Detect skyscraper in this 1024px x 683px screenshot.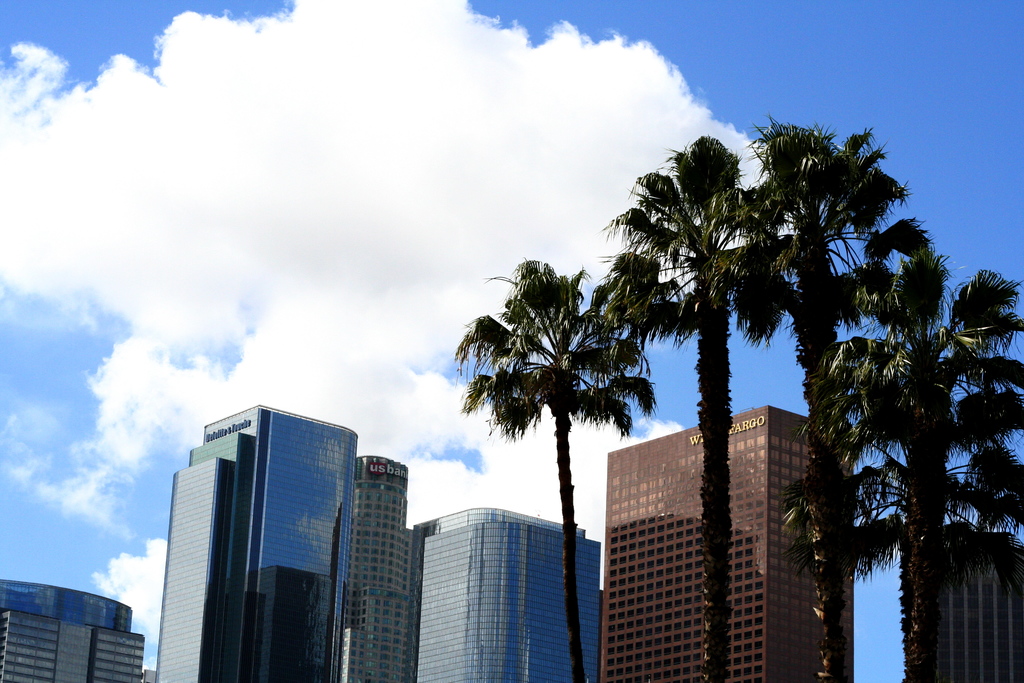
Detection: Rect(146, 397, 371, 680).
